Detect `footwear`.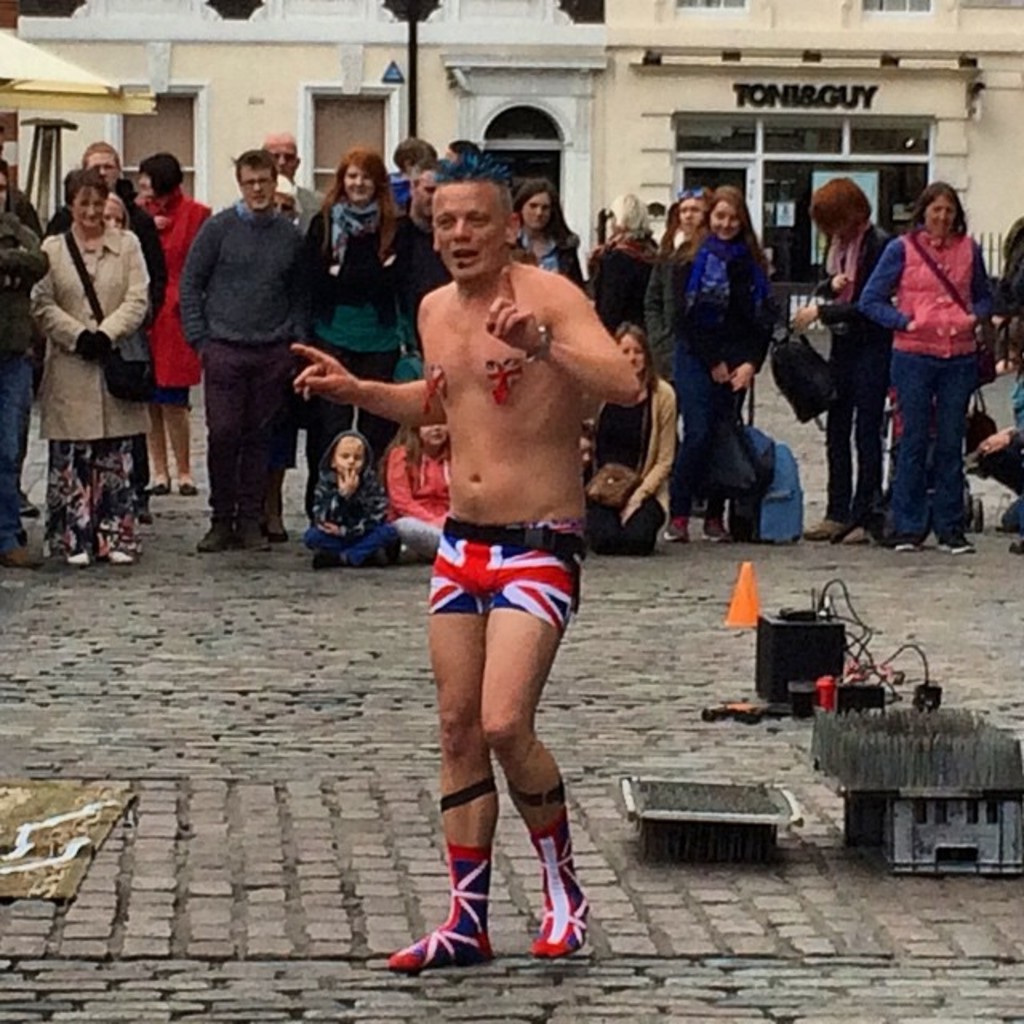
Detected at bbox(246, 504, 274, 552).
